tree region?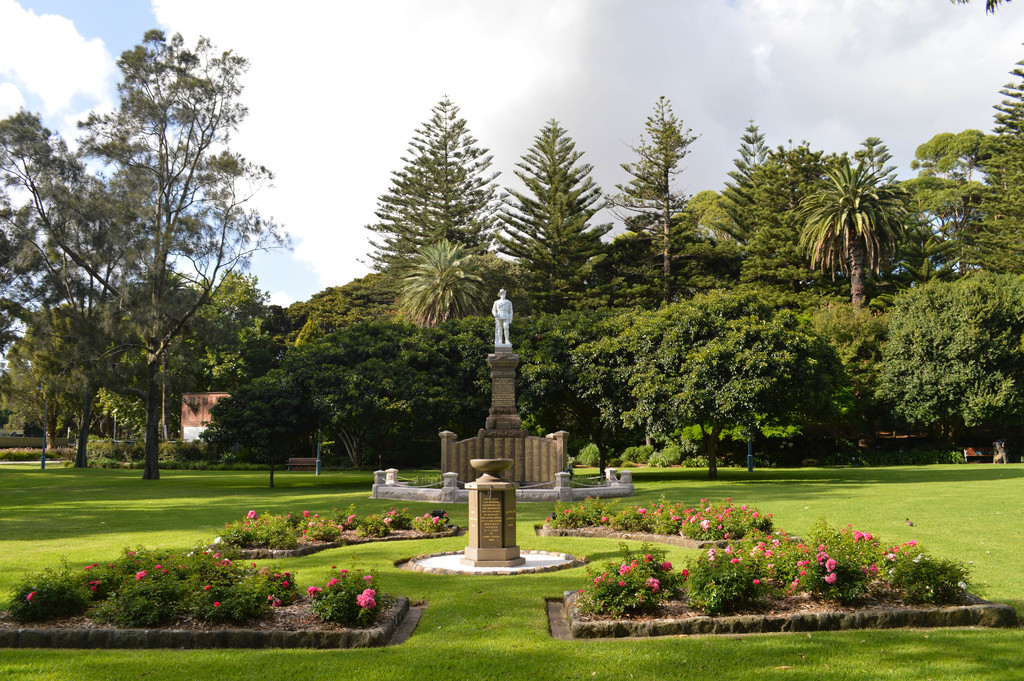
[332, 299, 572, 505]
